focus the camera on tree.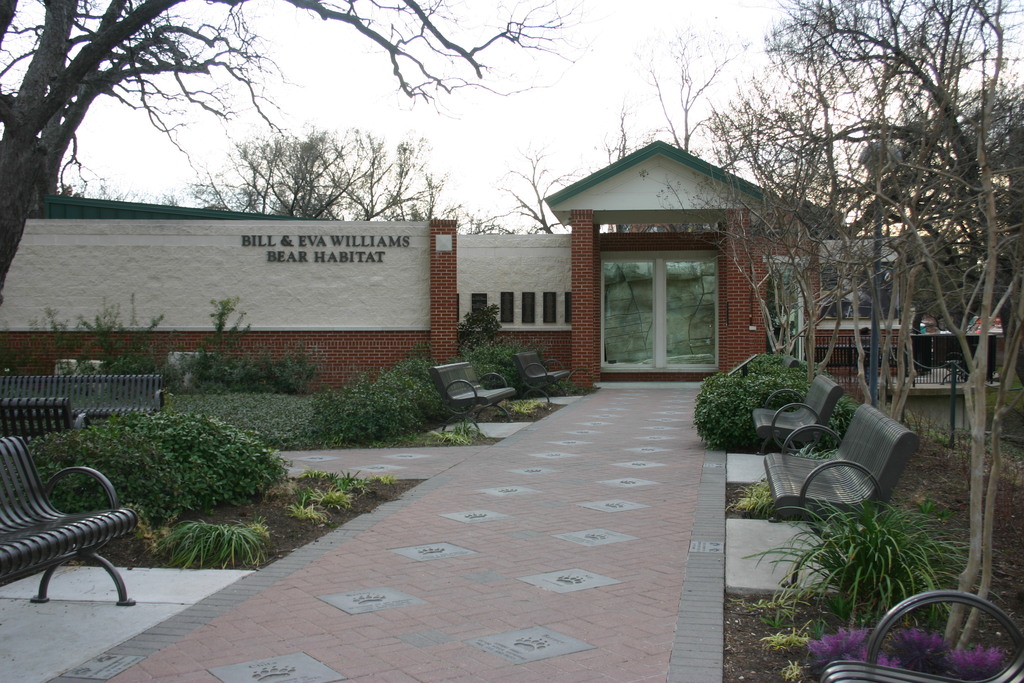
Focus region: left=0, top=0, right=585, bottom=298.
